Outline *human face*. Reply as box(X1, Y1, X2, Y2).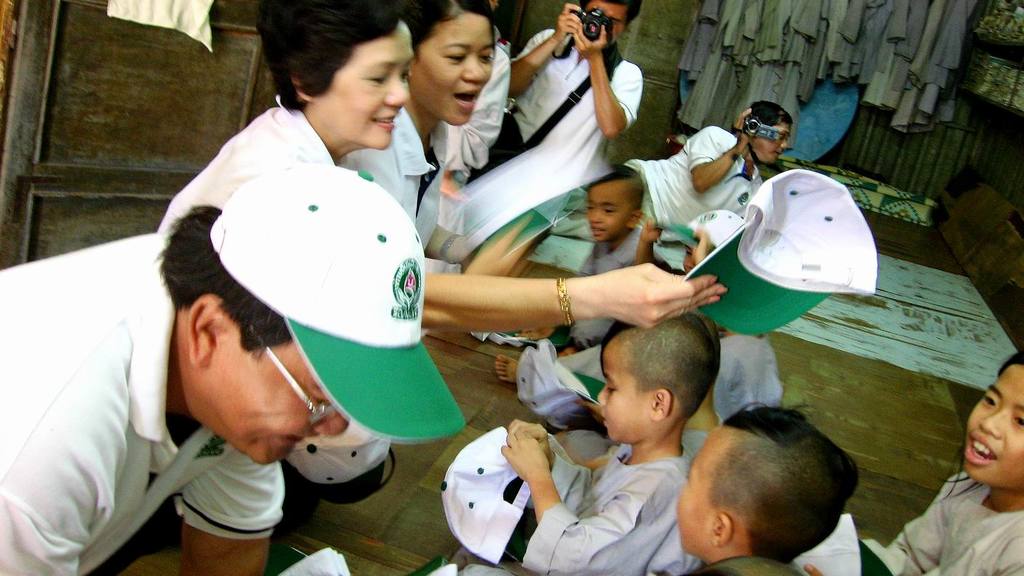
box(188, 337, 351, 473).
